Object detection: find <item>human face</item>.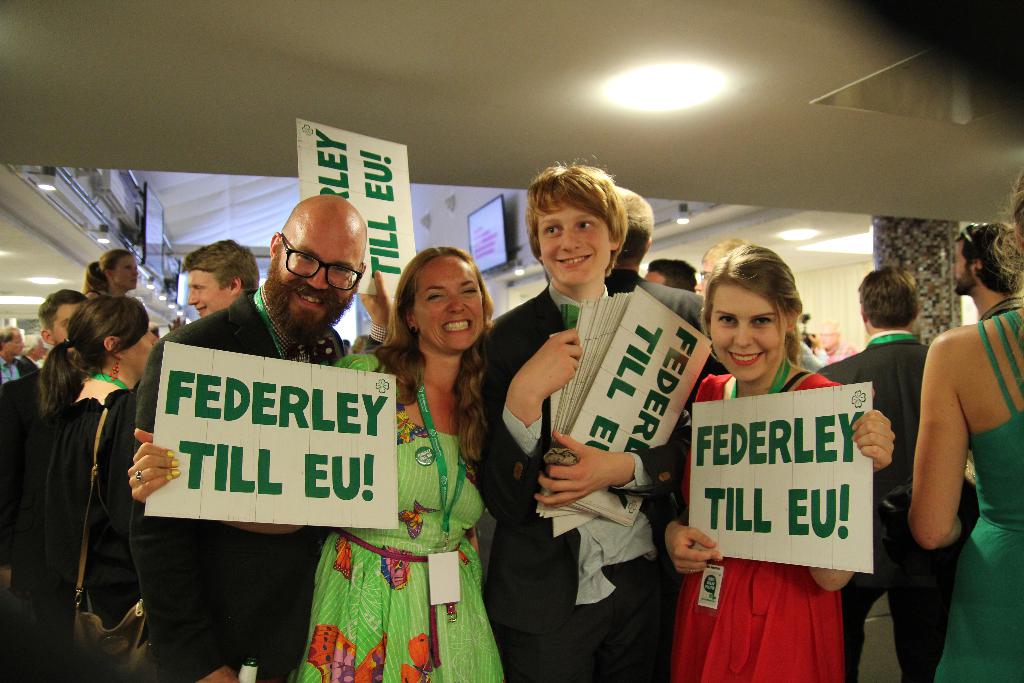
pyautogui.locateOnScreen(536, 206, 615, 281).
